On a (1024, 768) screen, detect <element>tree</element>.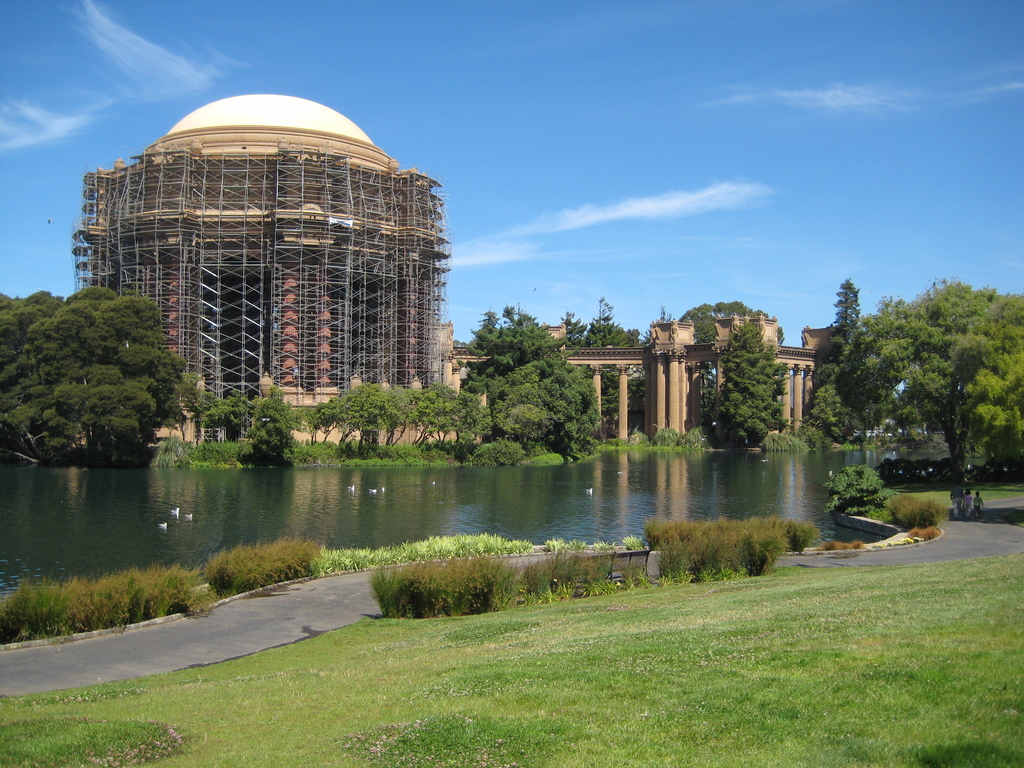
[198,381,296,476].
